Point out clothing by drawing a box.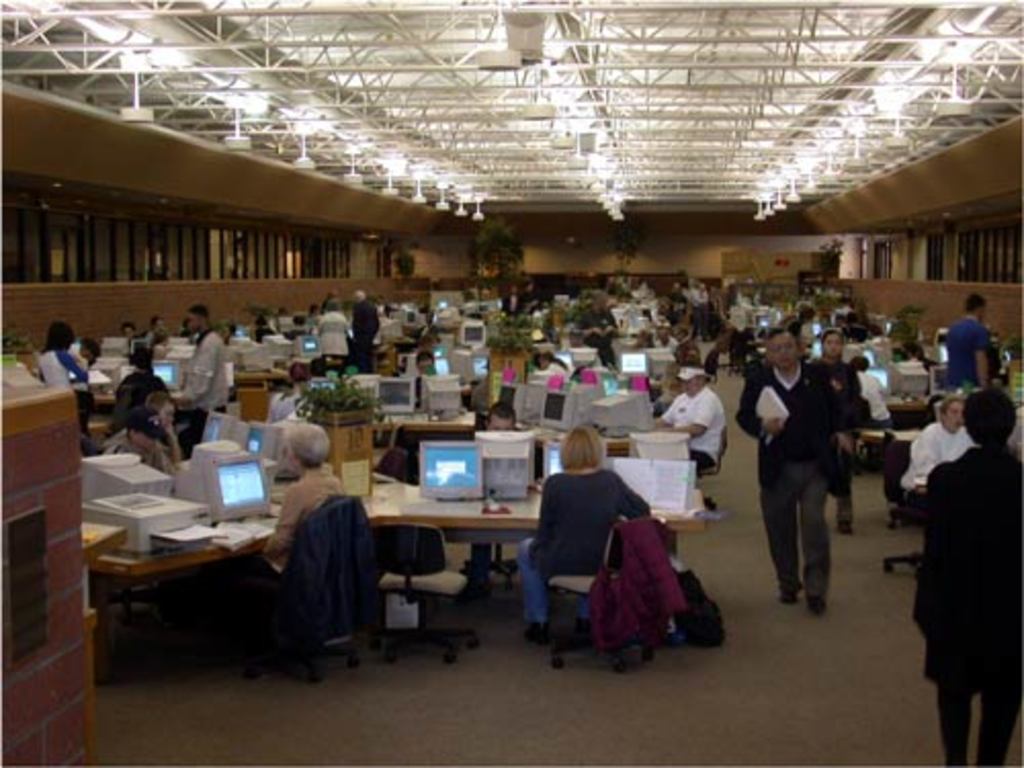
<region>315, 307, 346, 354</region>.
